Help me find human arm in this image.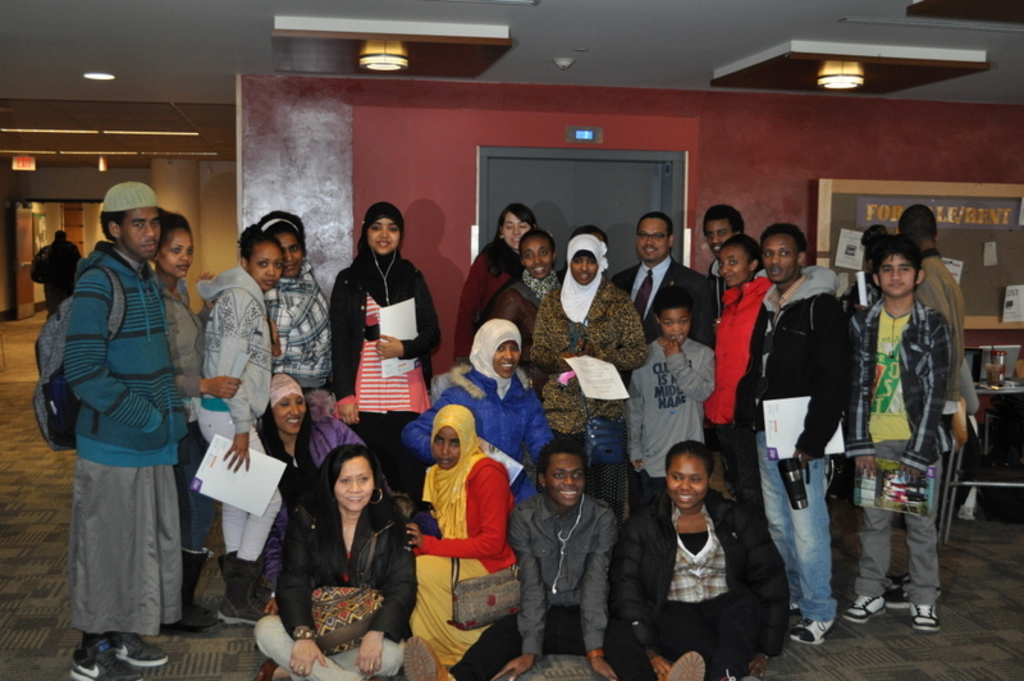
Found it: {"left": 269, "top": 287, "right": 289, "bottom": 370}.
